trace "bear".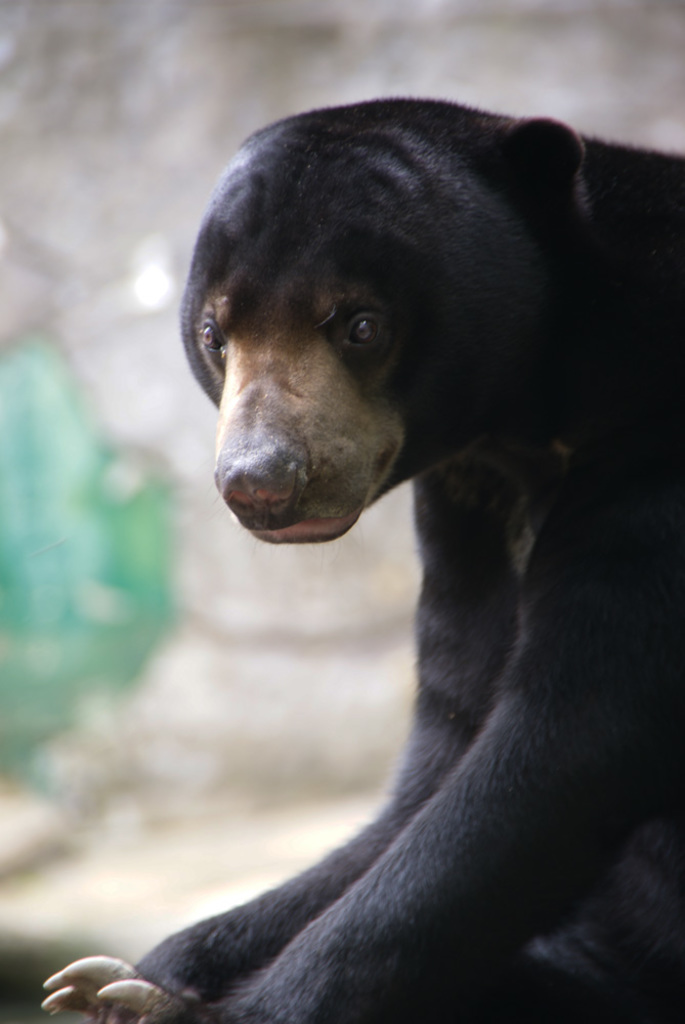
Traced to crop(36, 92, 684, 1023).
